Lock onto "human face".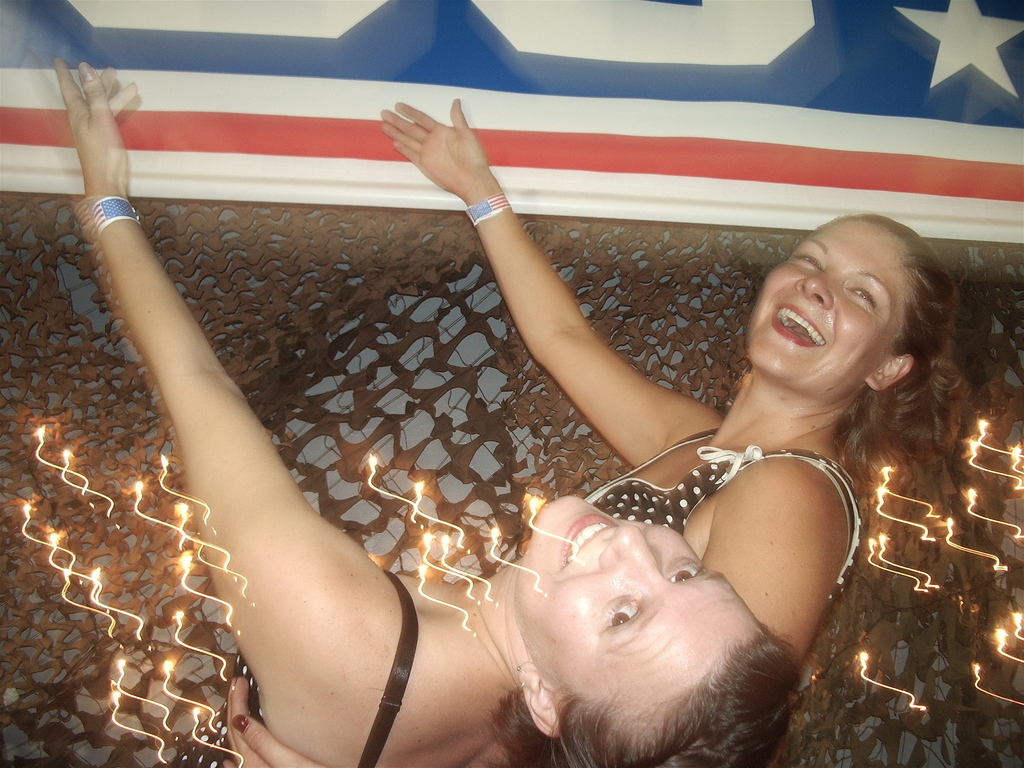
Locked: (516, 494, 770, 730).
